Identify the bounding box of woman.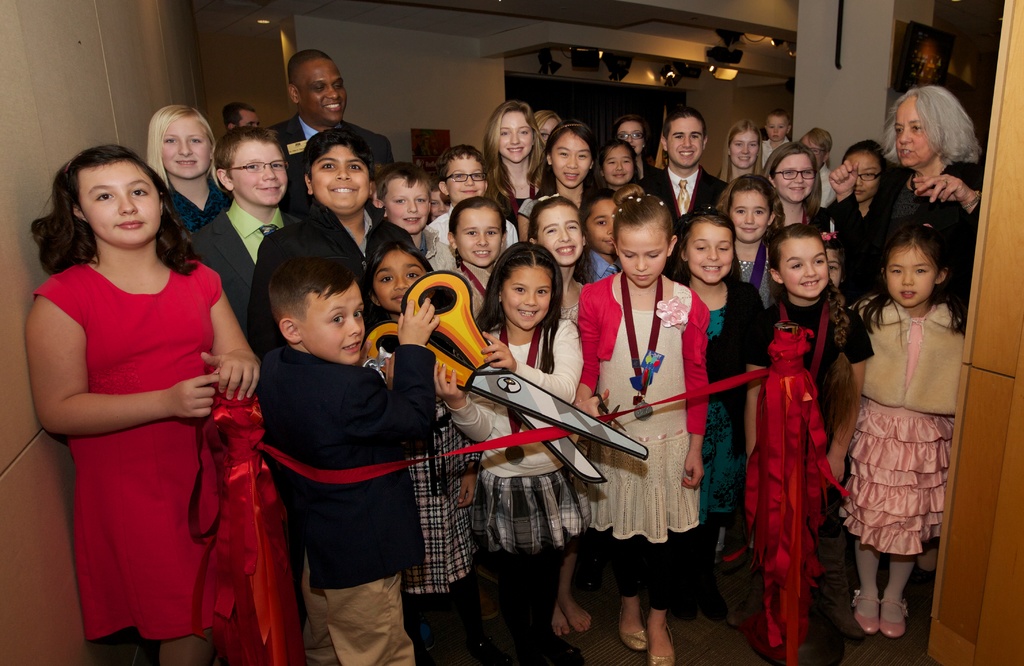
[x1=828, y1=80, x2=984, y2=576].
